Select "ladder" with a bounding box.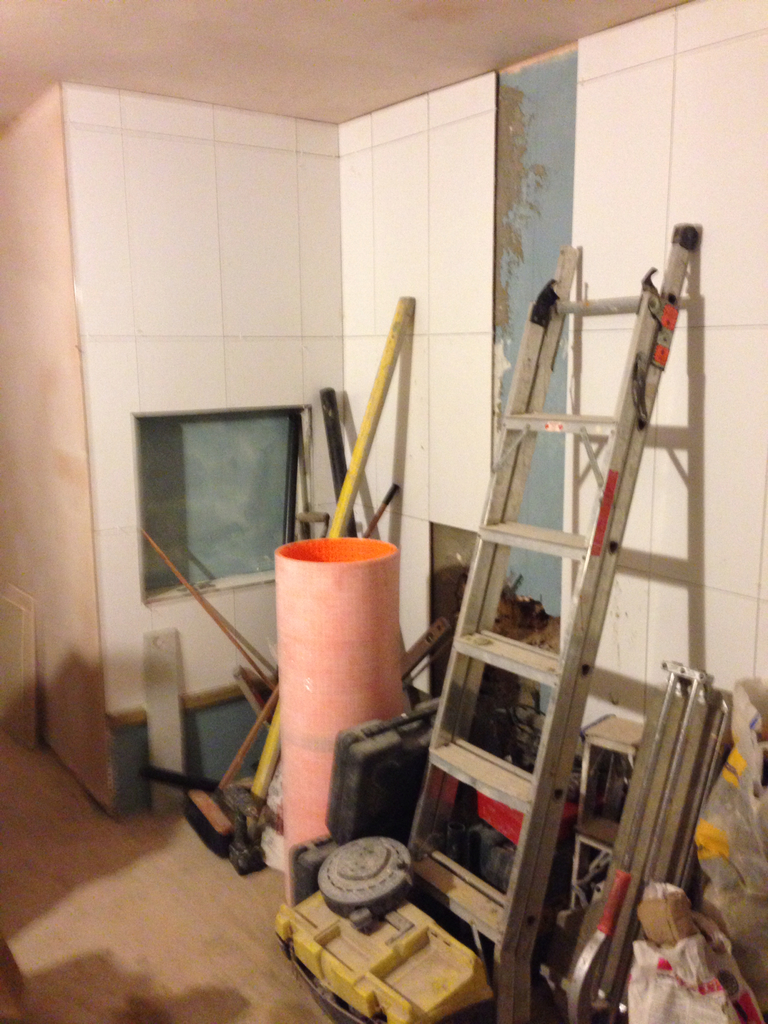
[x1=399, y1=219, x2=707, y2=1023].
